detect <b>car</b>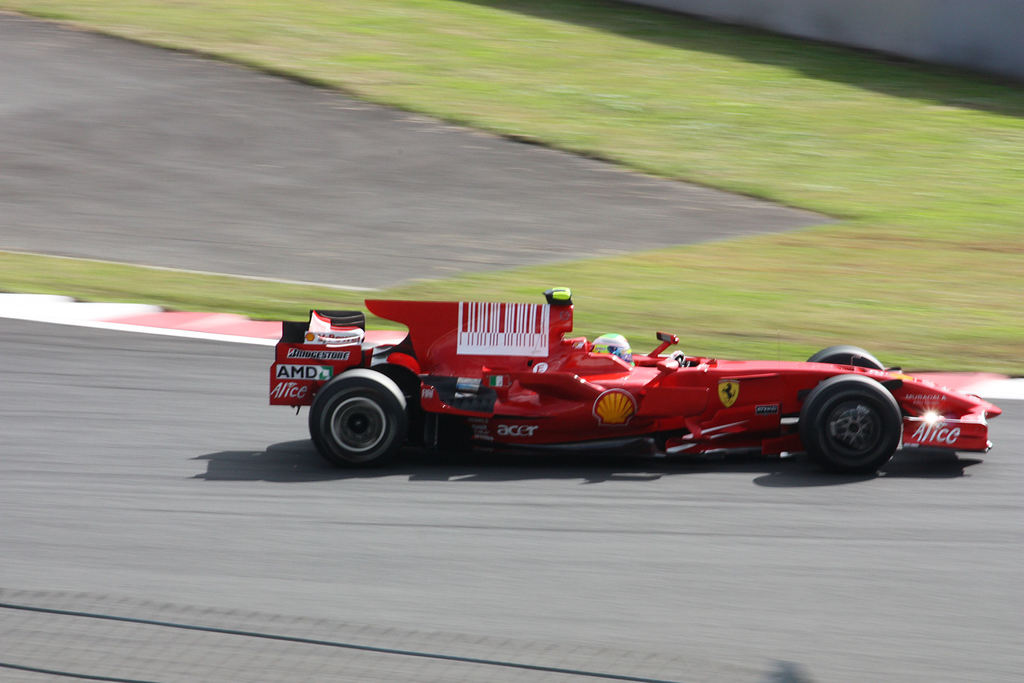
{"x1": 259, "y1": 284, "x2": 1013, "y2": 482}
